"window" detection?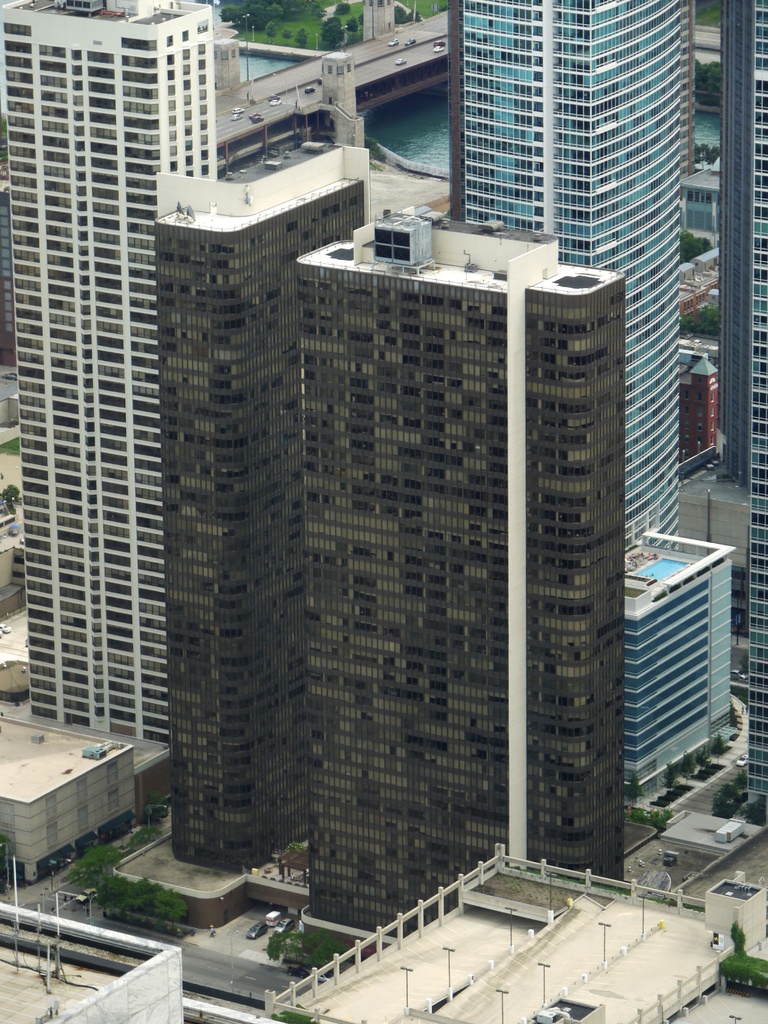
bbox=[167, 34, 172, 46]
